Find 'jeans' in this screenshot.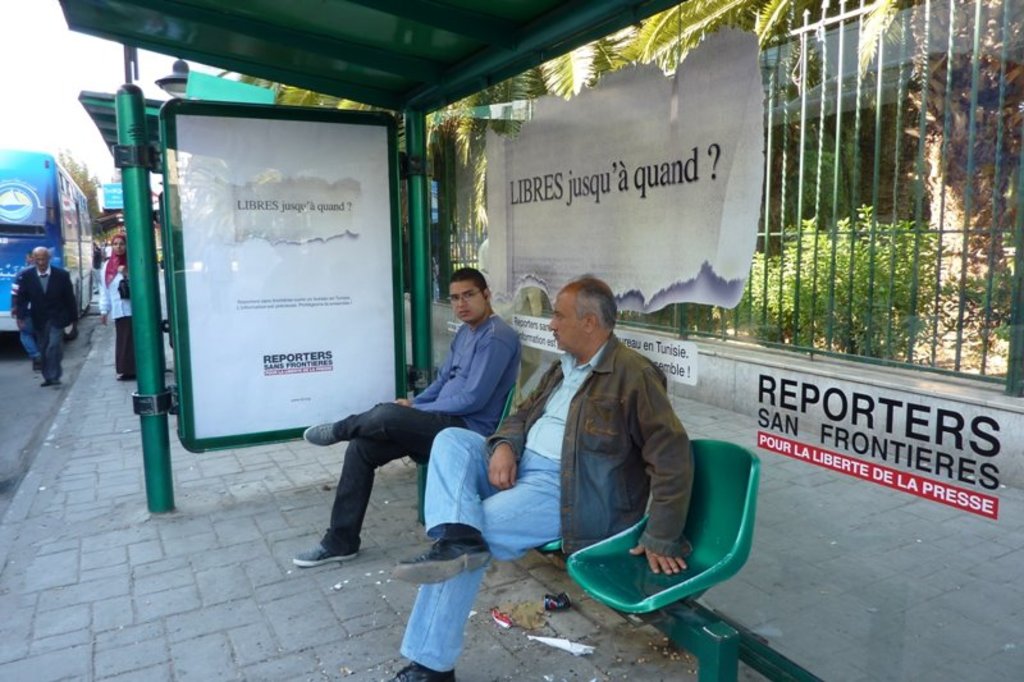
The bounding box for 'jeans' is left=305, top=397, right=456, bottom=576.
